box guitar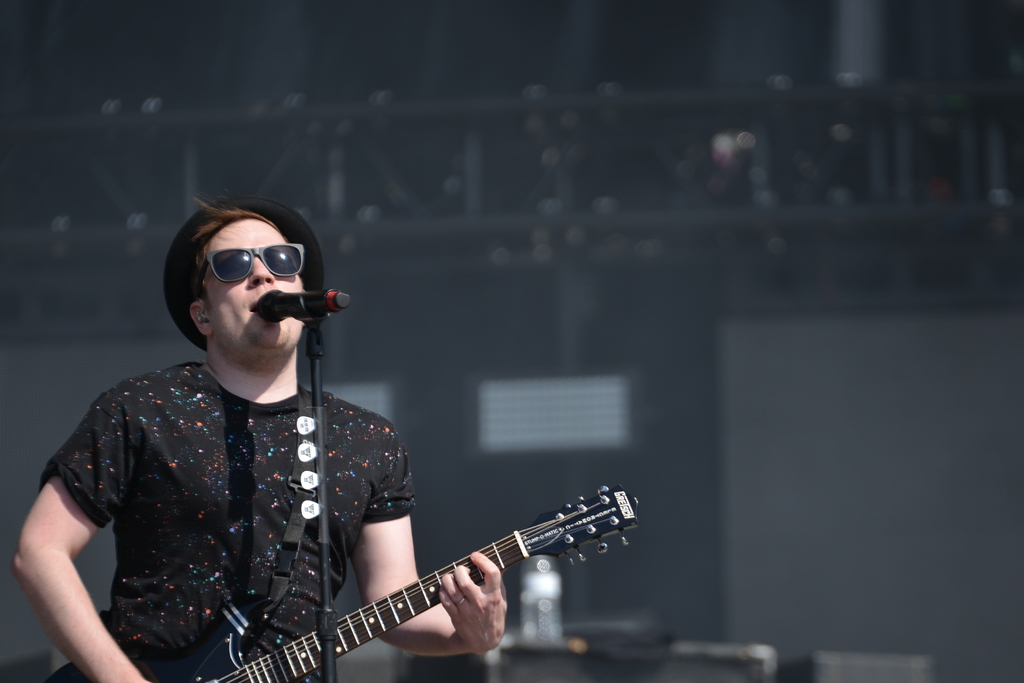
detection(161, 472, 650, 682)
